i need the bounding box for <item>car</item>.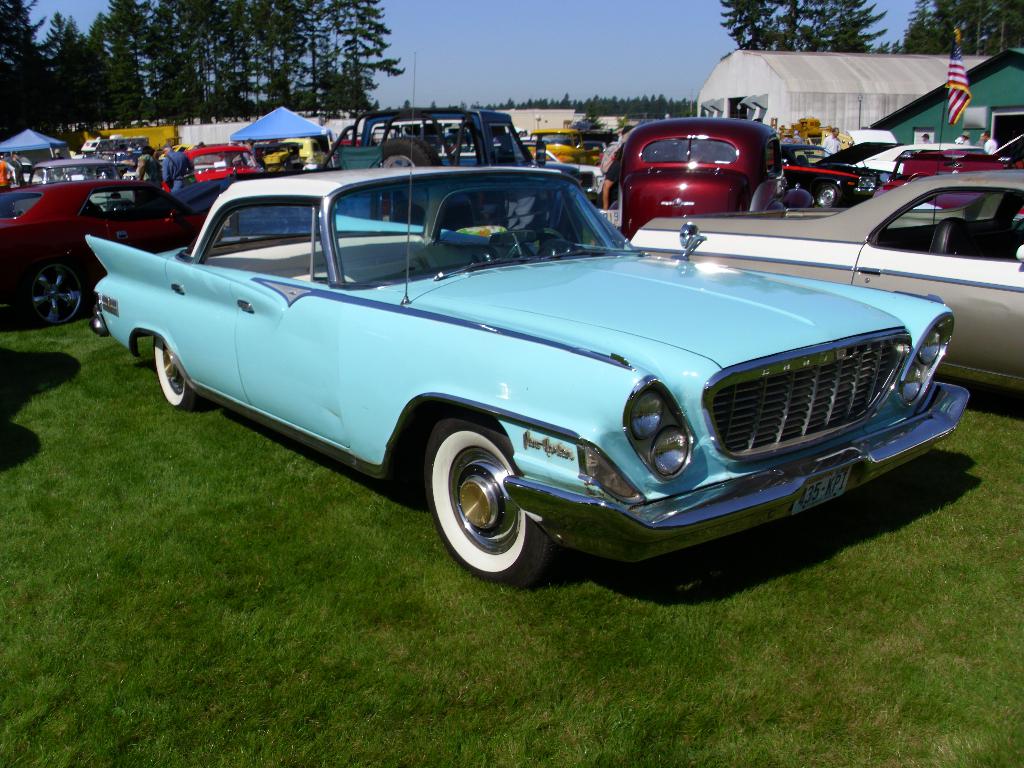
Here it is: 157:145:269:194.
